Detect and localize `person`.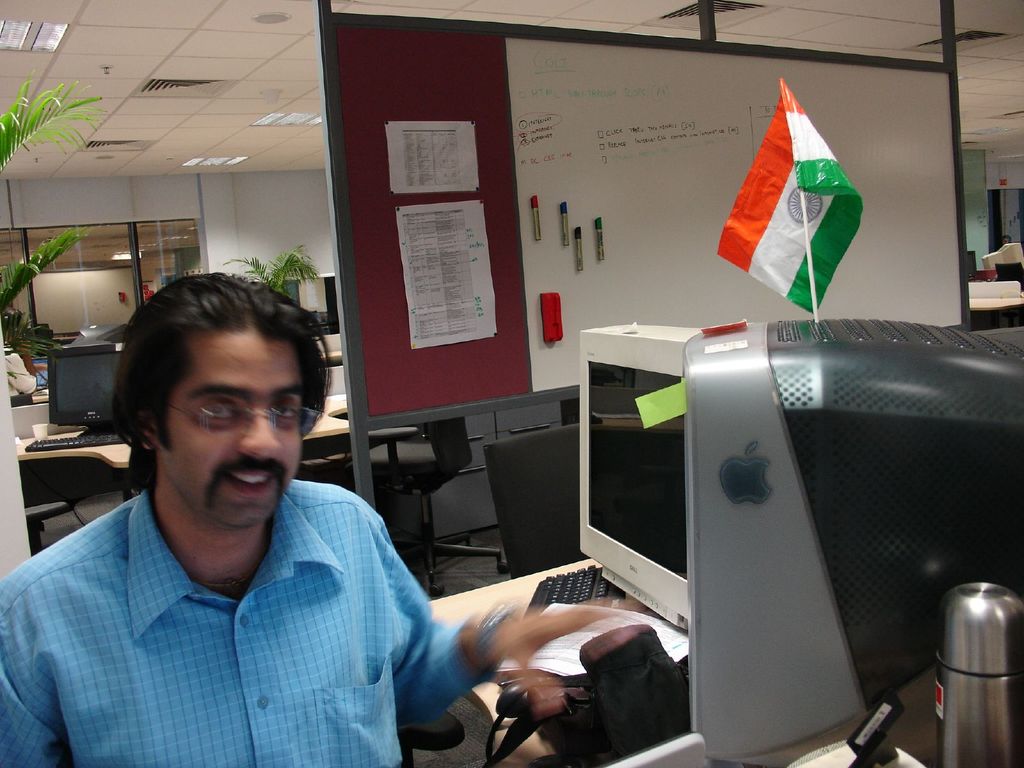
Localized at select_region(55, 218, 505, 749).
